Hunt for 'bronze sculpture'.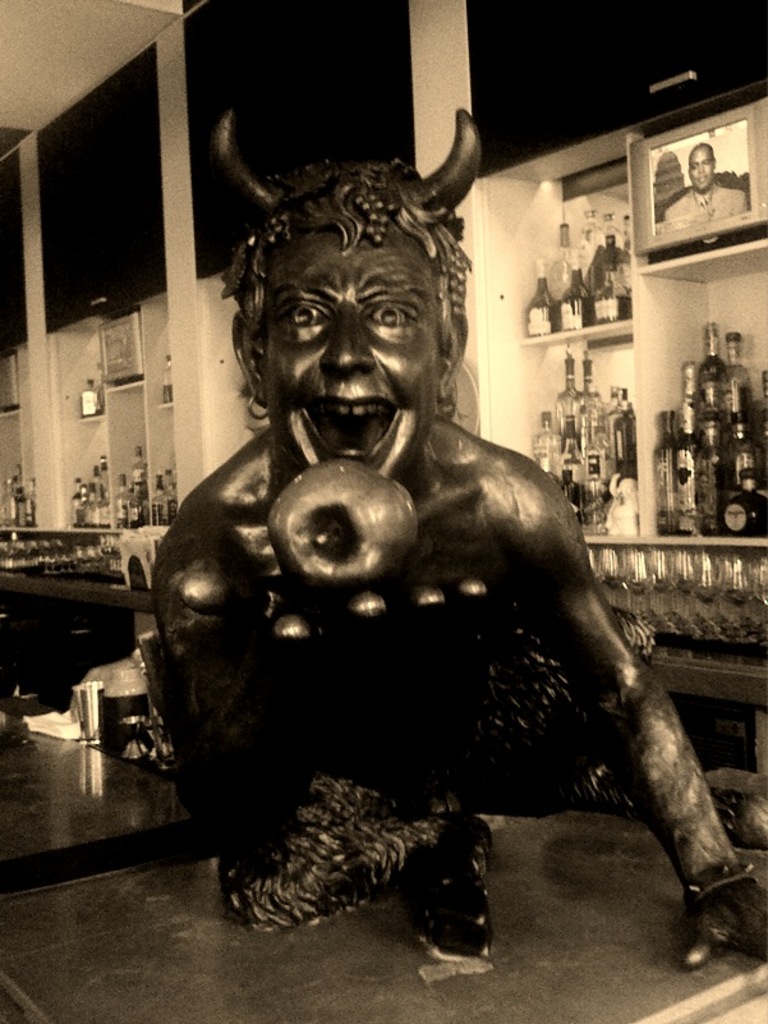
Hunted down at <bbox>124, 100, 731, 954</bbox>.
